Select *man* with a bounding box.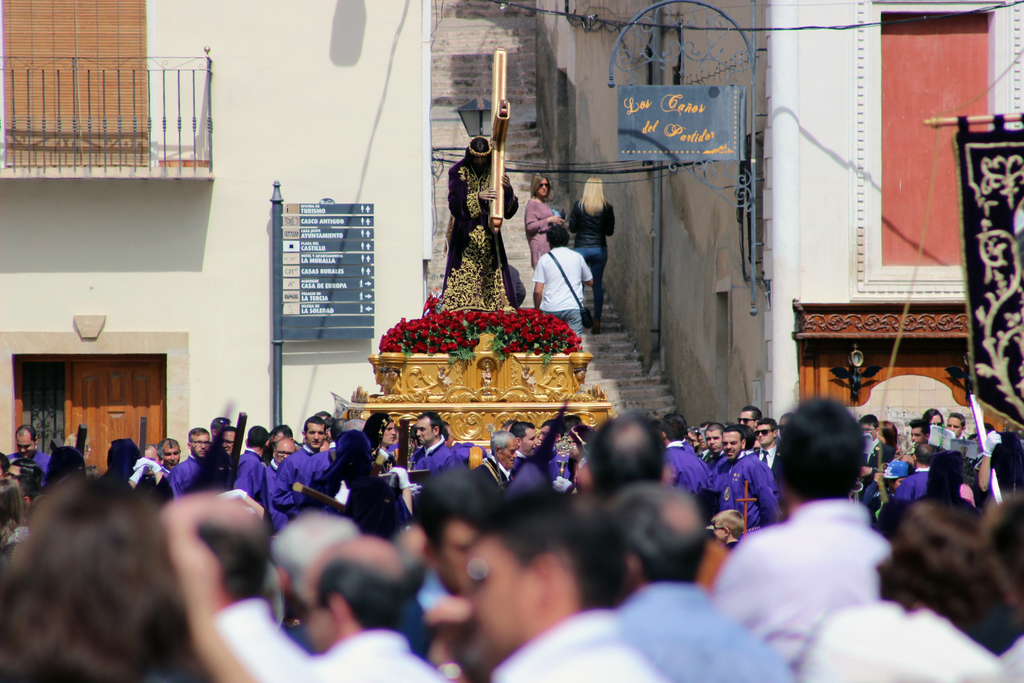
[x1=143, y1=445, x2=166, y2=479].
